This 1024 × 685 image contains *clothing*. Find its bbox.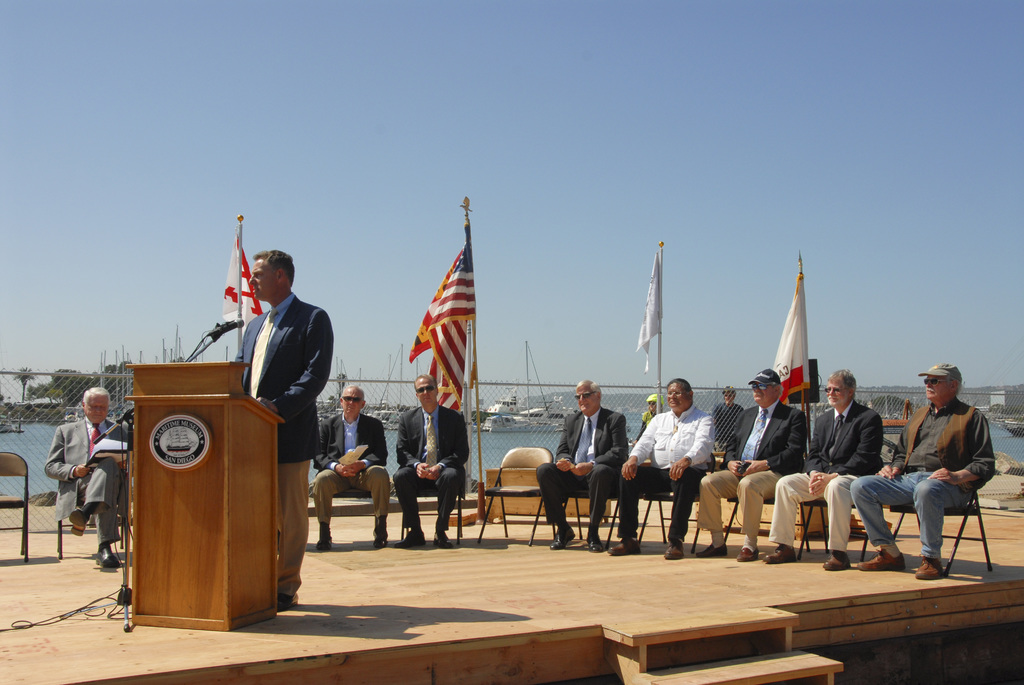
bbox=(236, 293, 333, 595).
